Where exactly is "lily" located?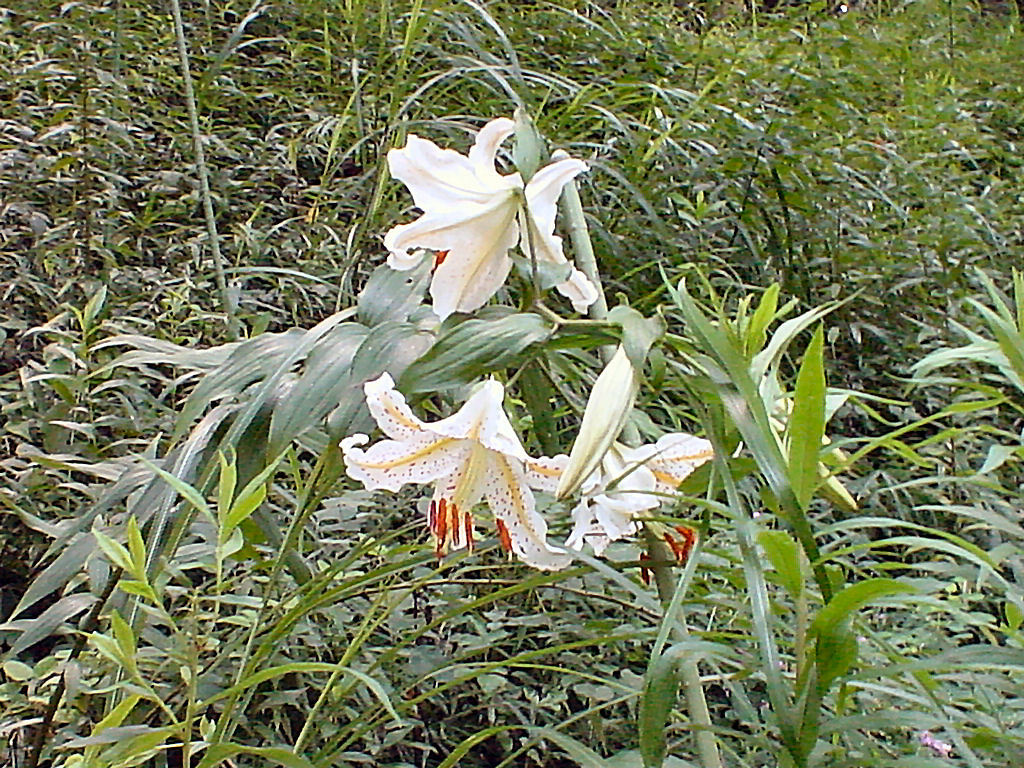
Its bounding box is region(391, 121, 604, 339).
